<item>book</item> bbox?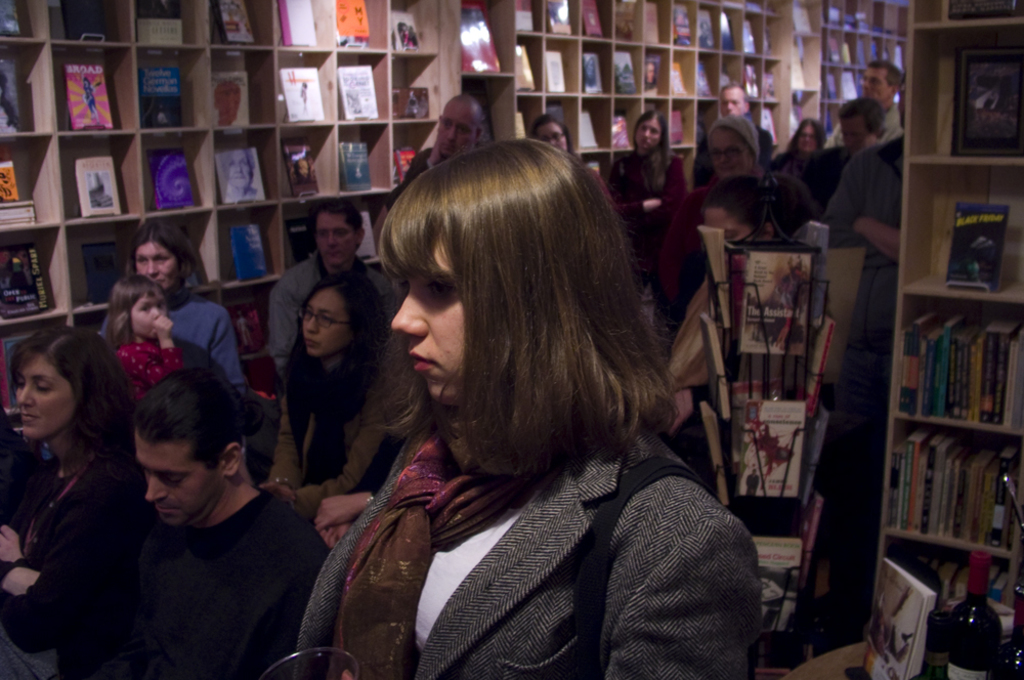
{"left": 0, "top": 151, "right": 30, "bottom": 223}
